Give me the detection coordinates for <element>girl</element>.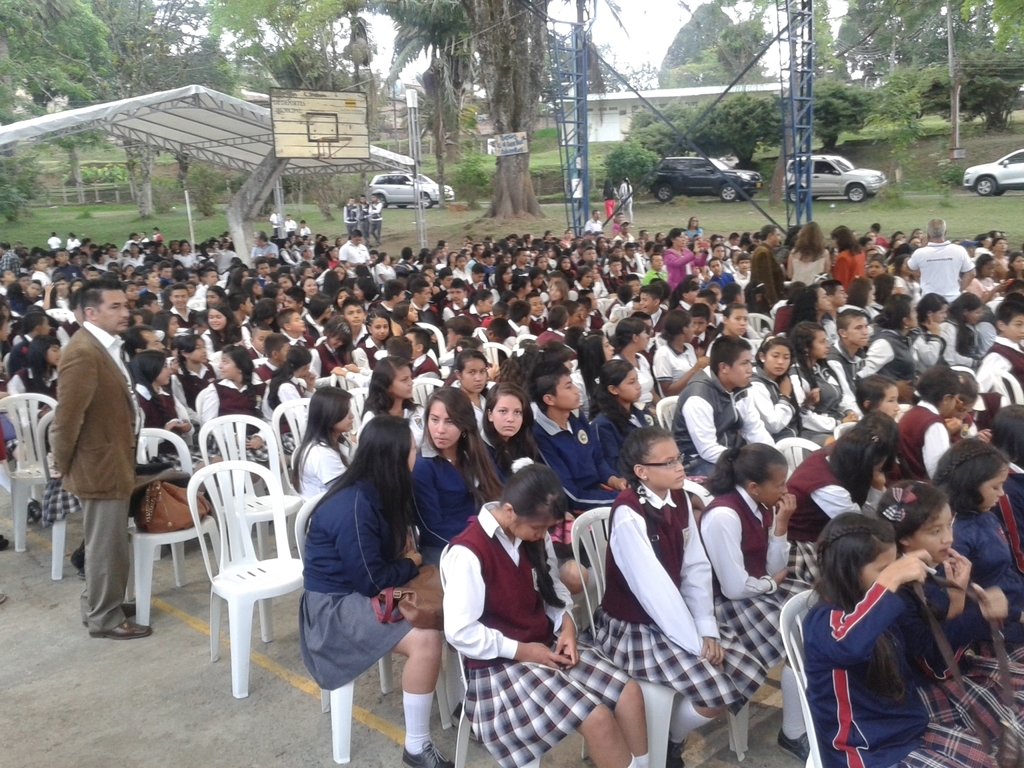
354:274:391:312.
